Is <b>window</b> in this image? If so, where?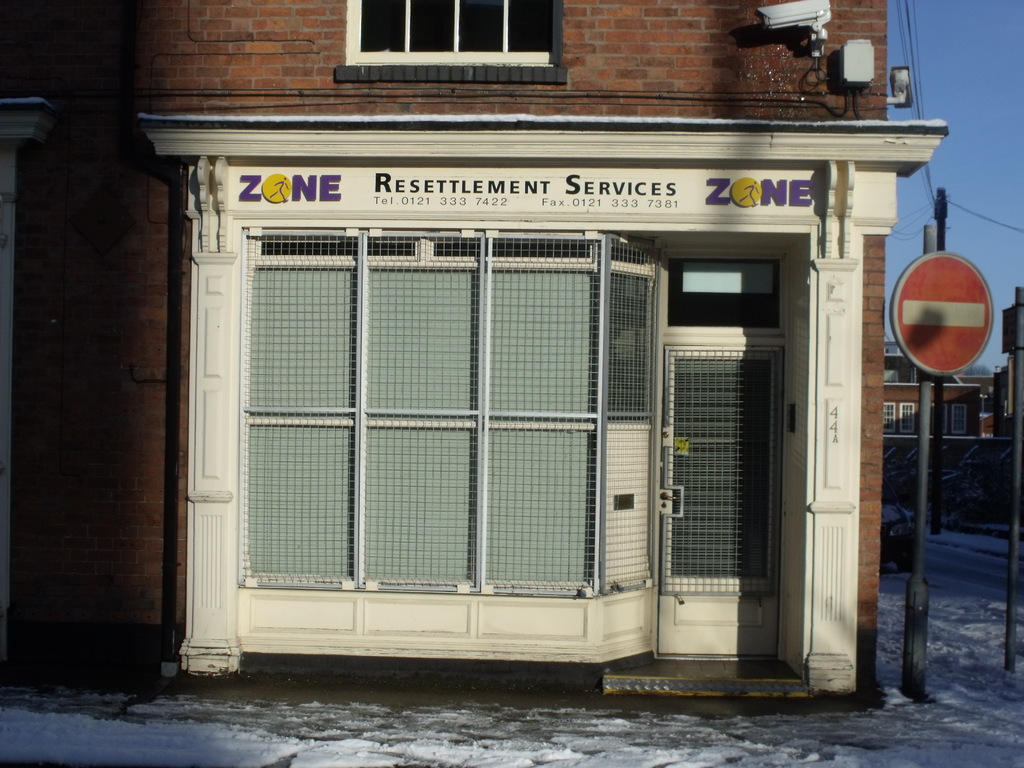
Yes, at BBox(952, 403, 966, 433).
